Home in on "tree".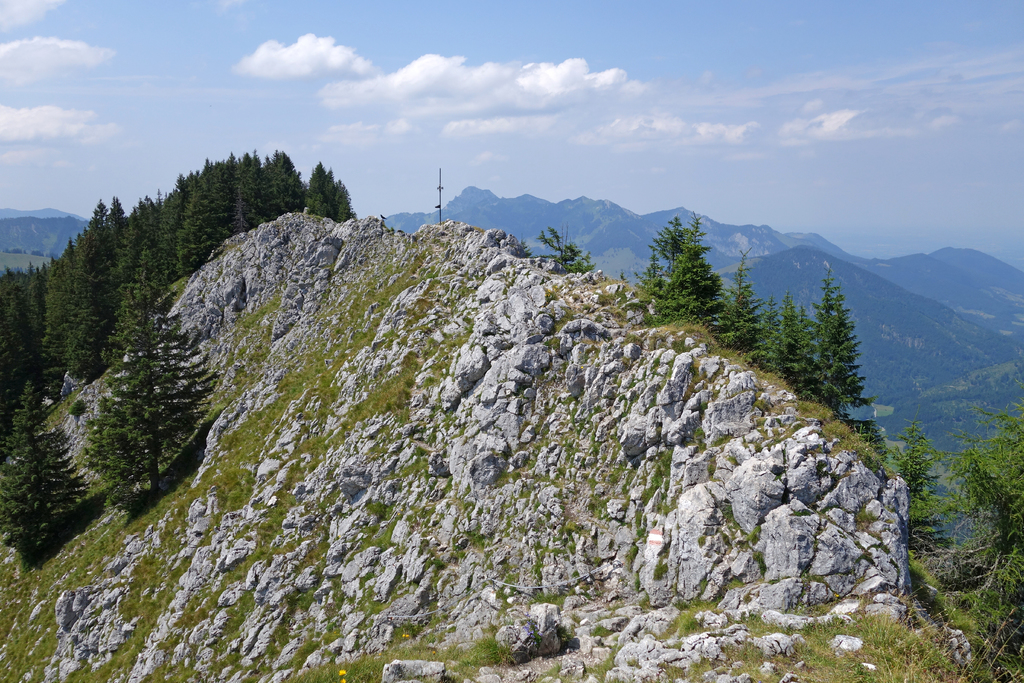
Homed in at {"left": 228, "top": 155, "right": 254, "bottom": 229}.
